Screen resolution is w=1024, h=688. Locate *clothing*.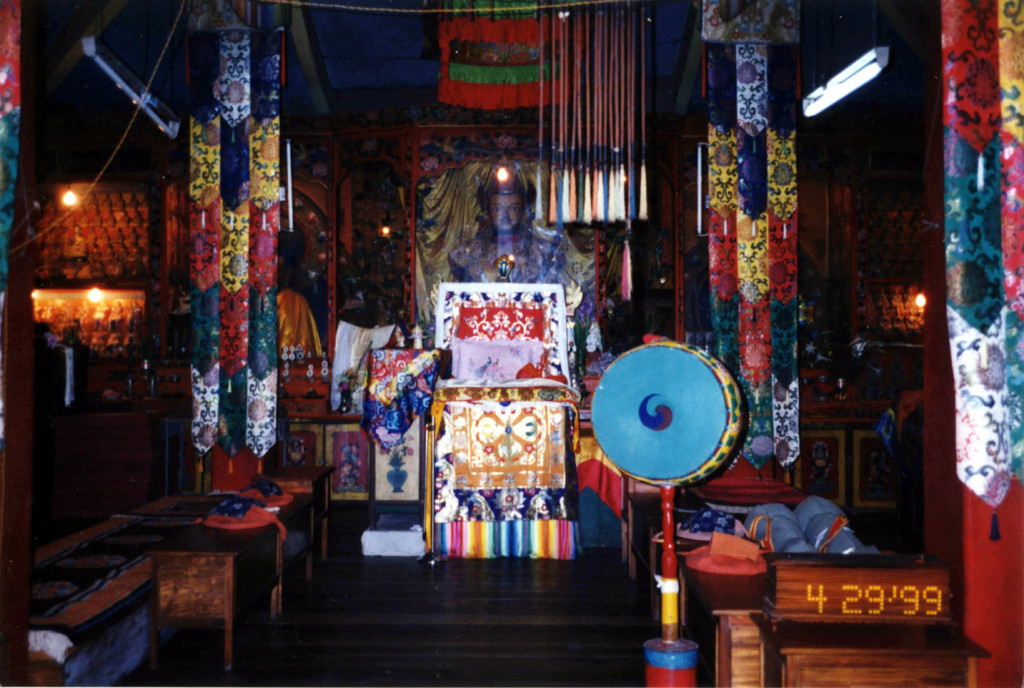
box(447, 227, 567, 287).
